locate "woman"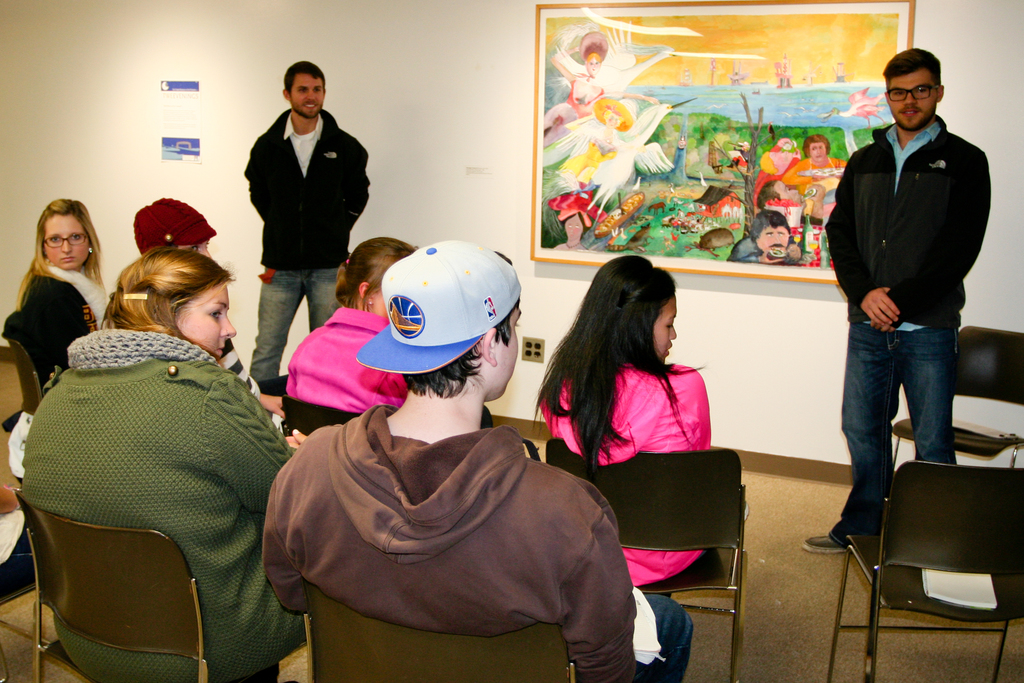
<bbox>525, 251, 721, 595</bbox>
